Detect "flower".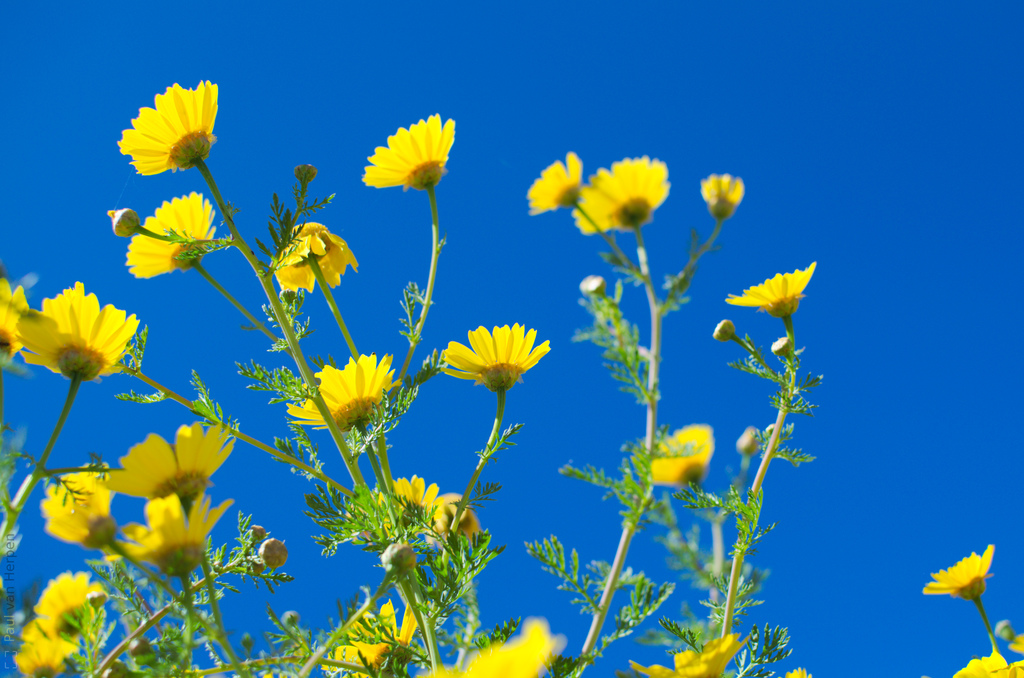
Detected at left=341, top=475, right=456, bottom=543.
